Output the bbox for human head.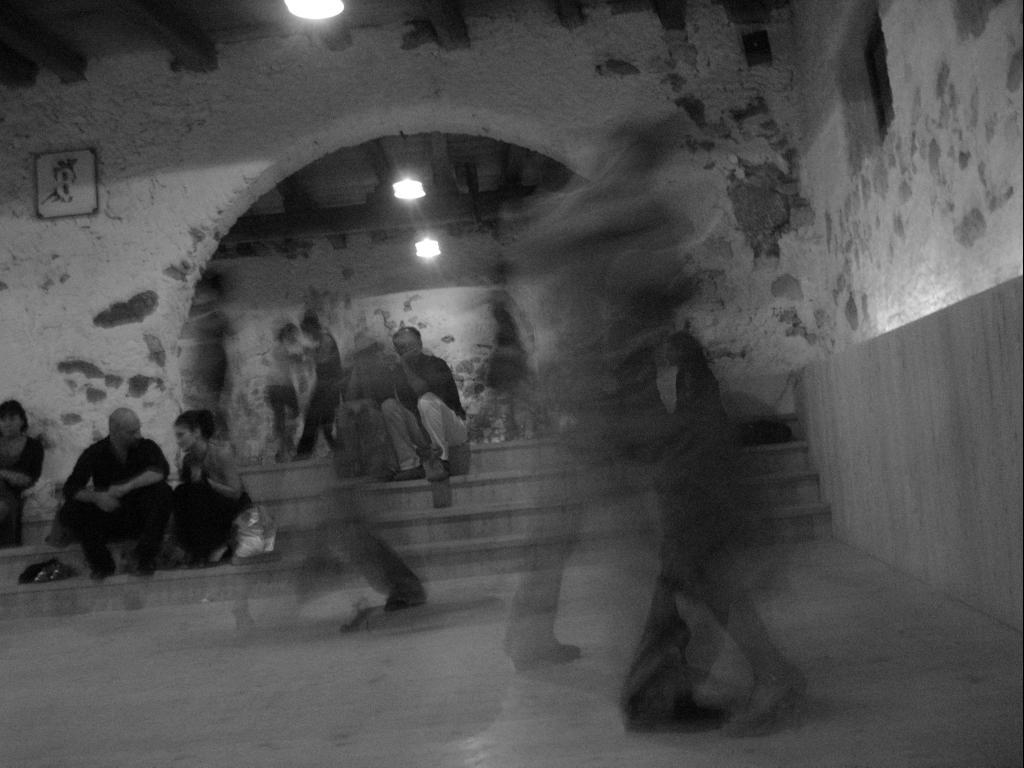
box=[0, 405, 28, 437].
